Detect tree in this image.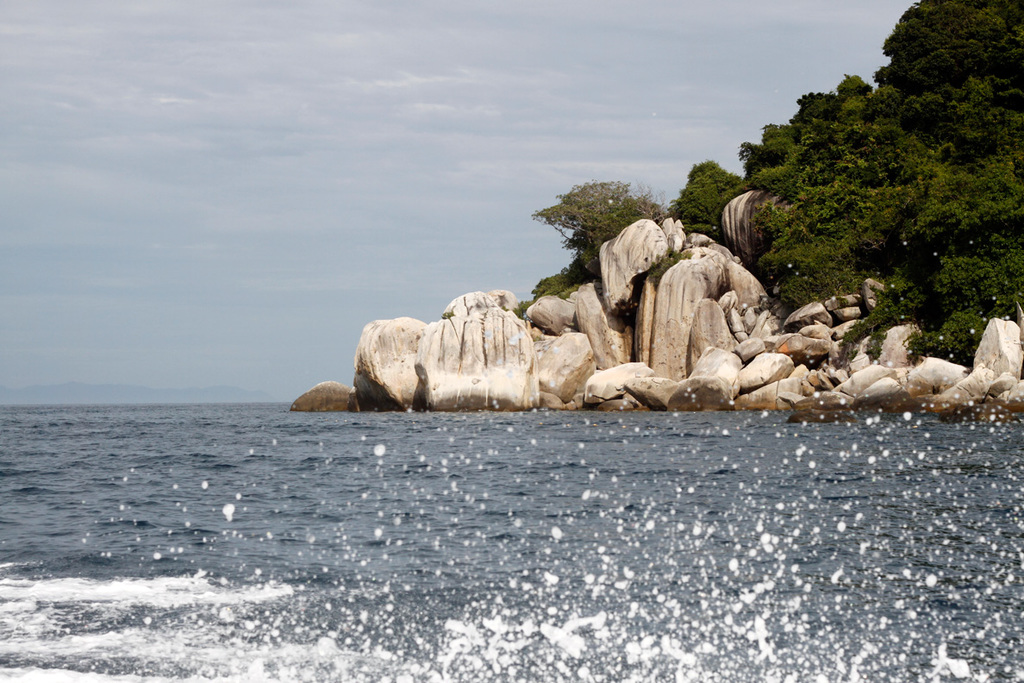
Detection: BBox(530, 177, 671, 276).
